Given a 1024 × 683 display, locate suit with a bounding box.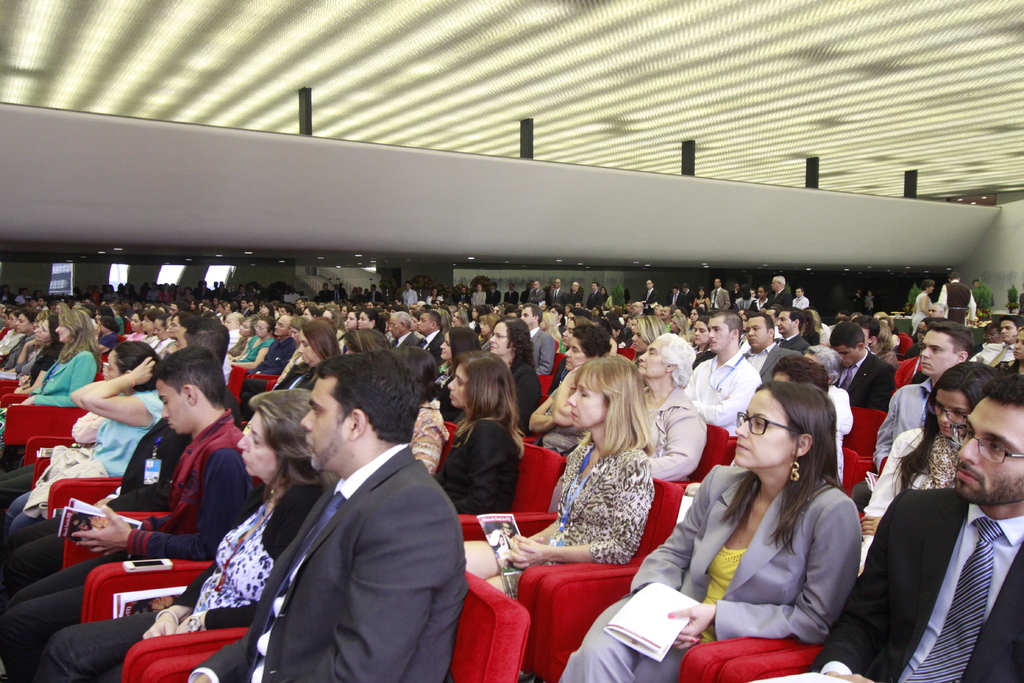
Located: locate(669, 292, 686, 312).
